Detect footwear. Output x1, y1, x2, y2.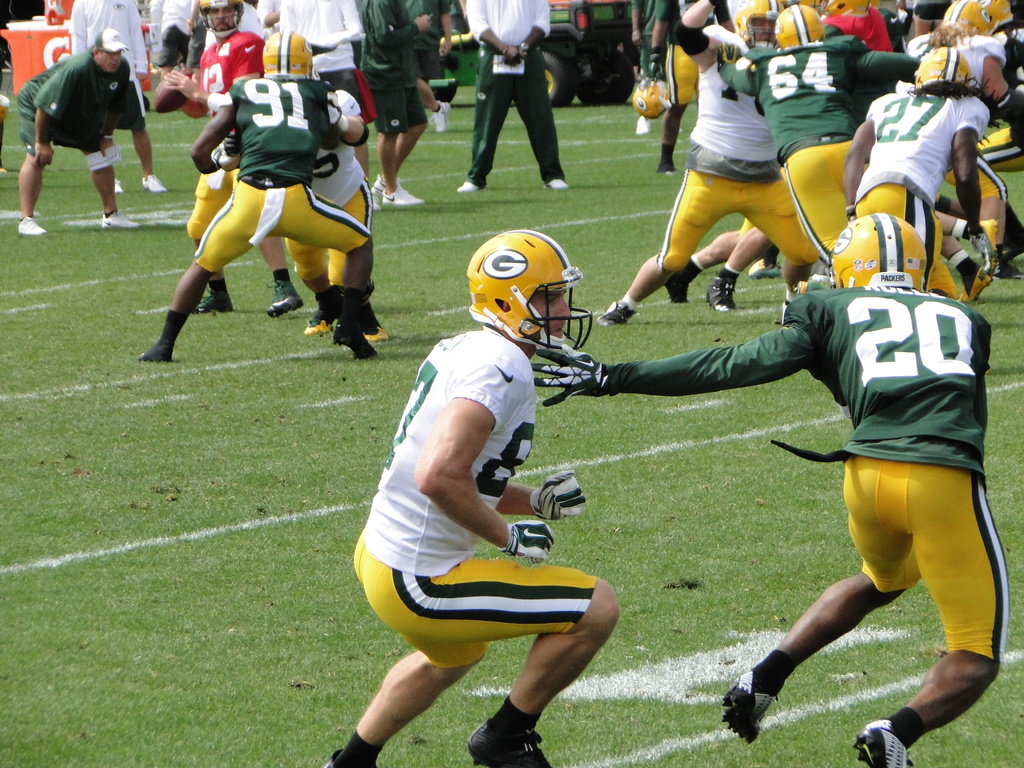
431, 93, 446, 138.
